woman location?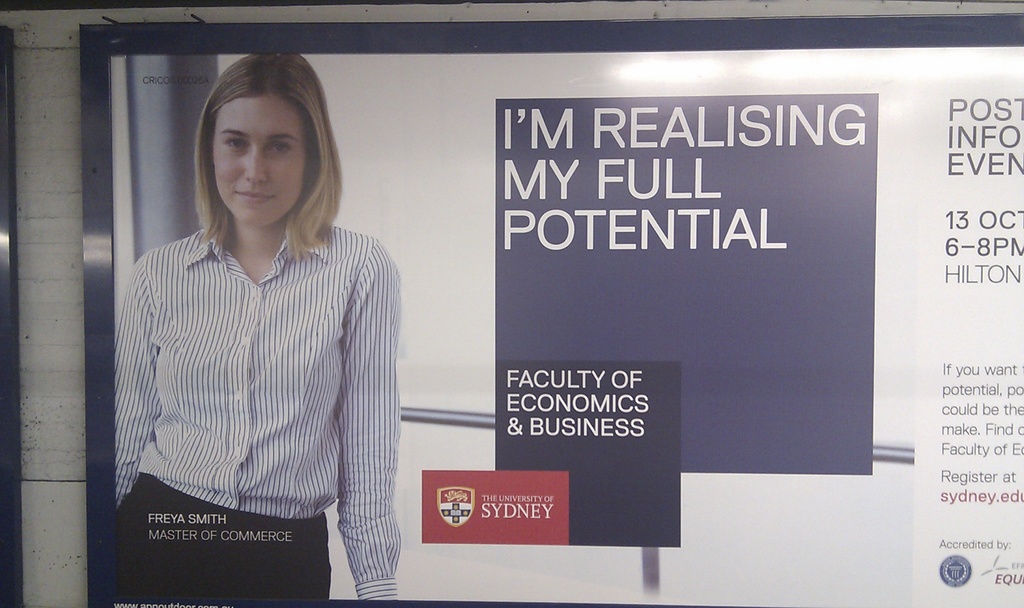
x1=102 y1=54 x2=397 y2=594
